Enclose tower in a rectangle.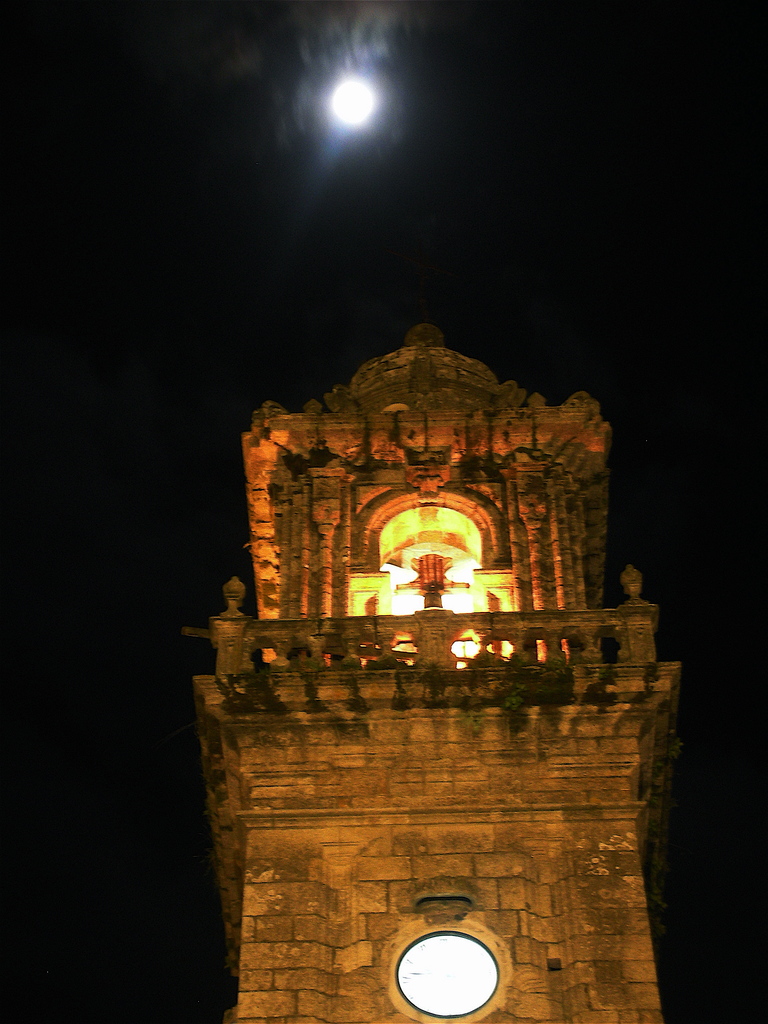
detection(180, 324, 680, 1023).
